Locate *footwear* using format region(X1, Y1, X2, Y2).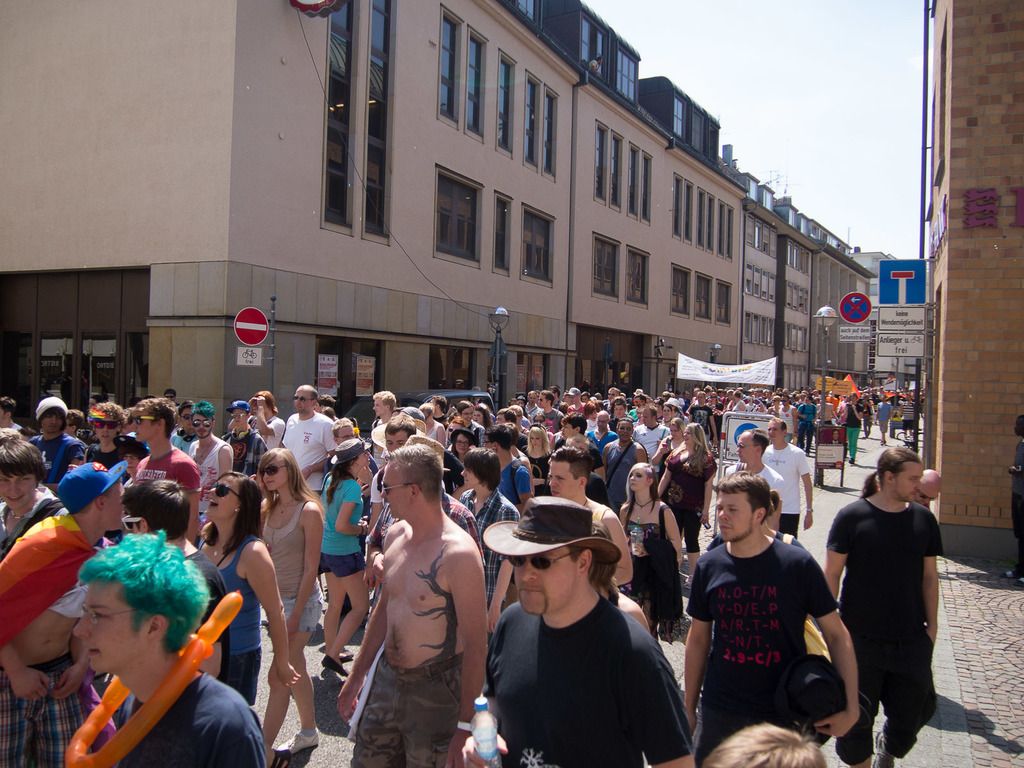
region(275, 728, 318, 753).
